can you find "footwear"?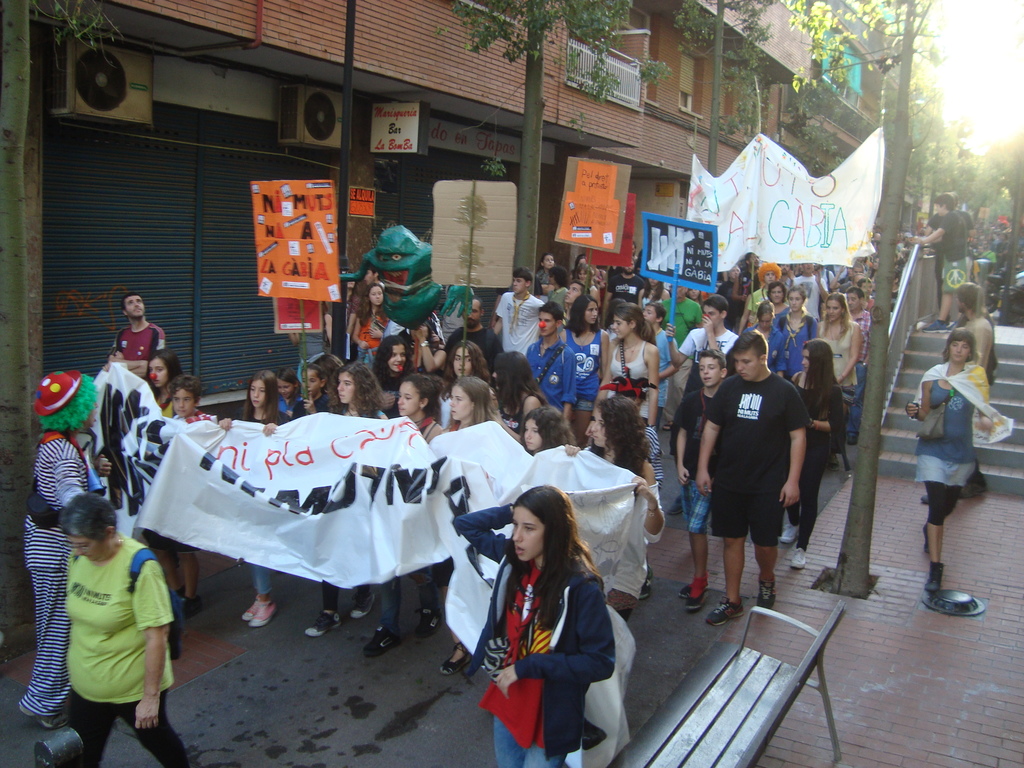
Yes, bounding box: {"x1": 684, "y1": 593, "x2": 708, "y2": 609}.
